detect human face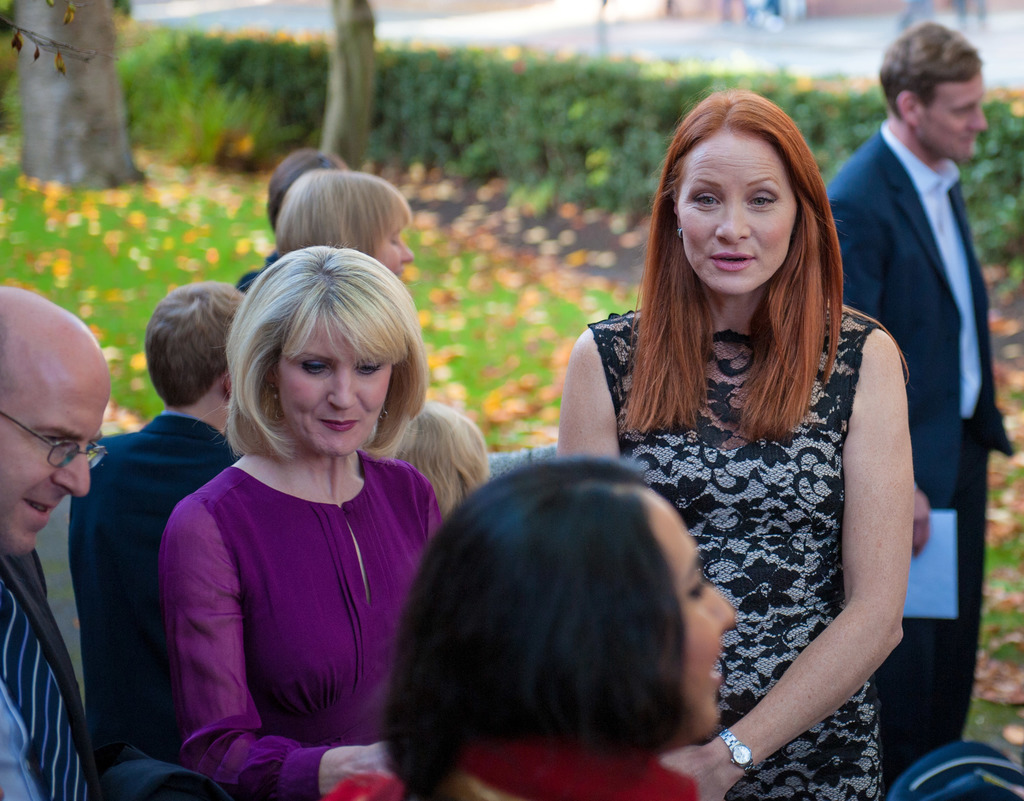
BBox(680, 139, 797, 287)
